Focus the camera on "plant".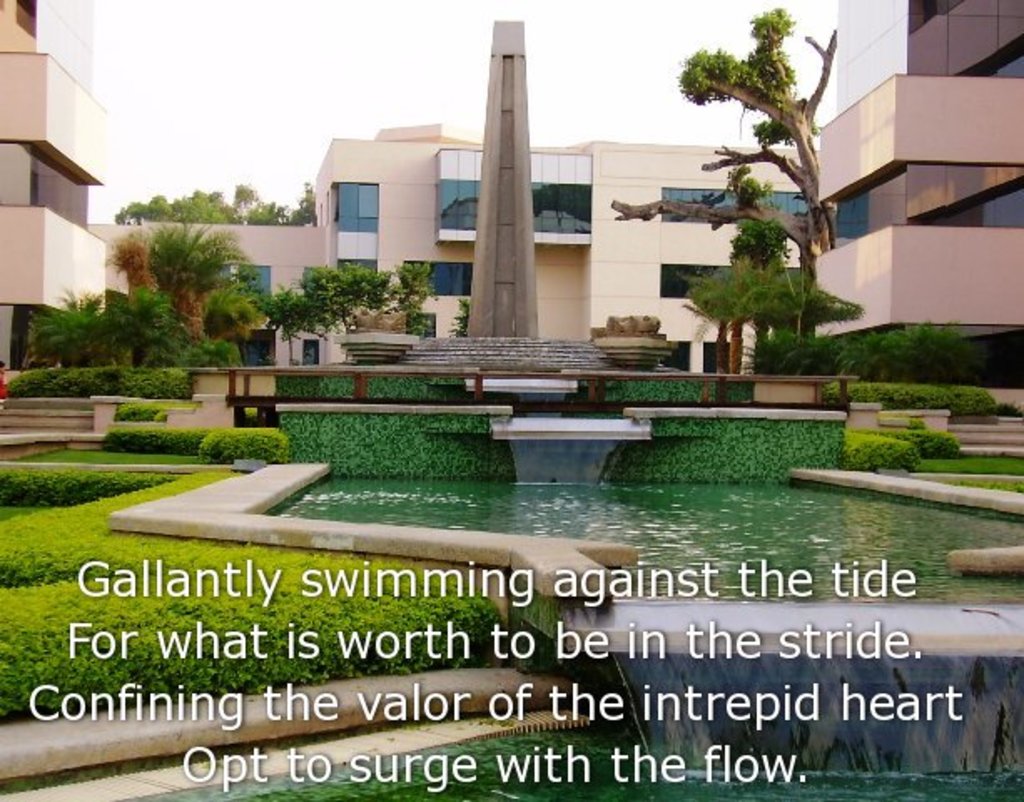
Focus region: box(0, 361, 197, 401).
